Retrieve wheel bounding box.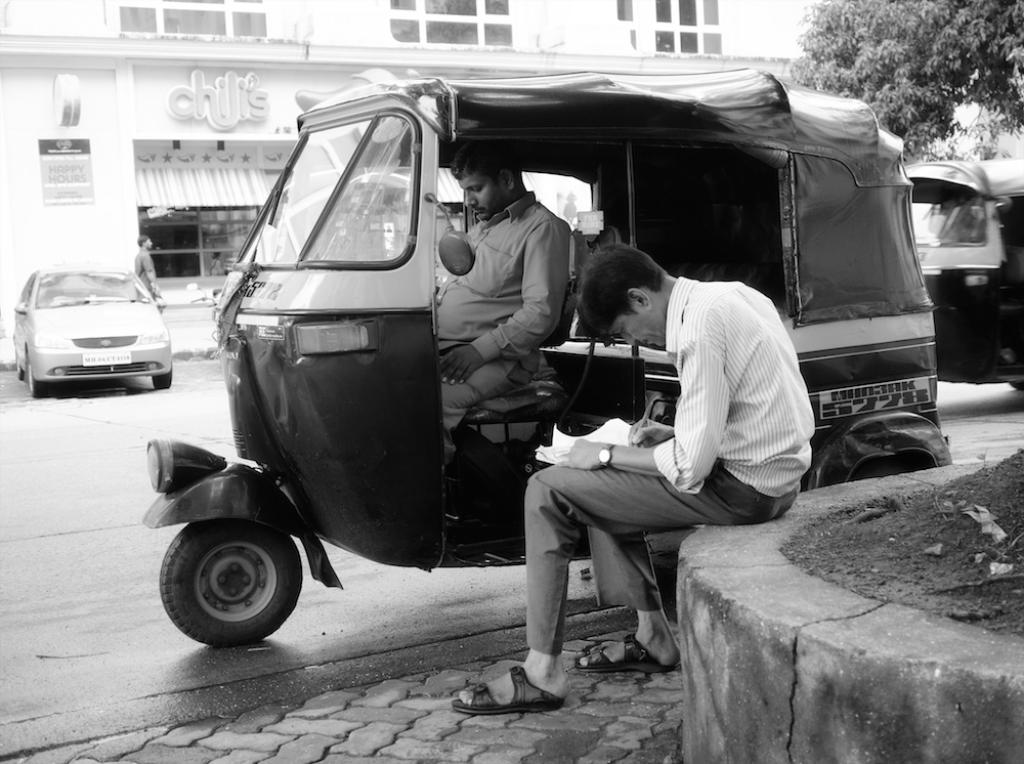
Bounding box: [154, 364, 173, 392].
